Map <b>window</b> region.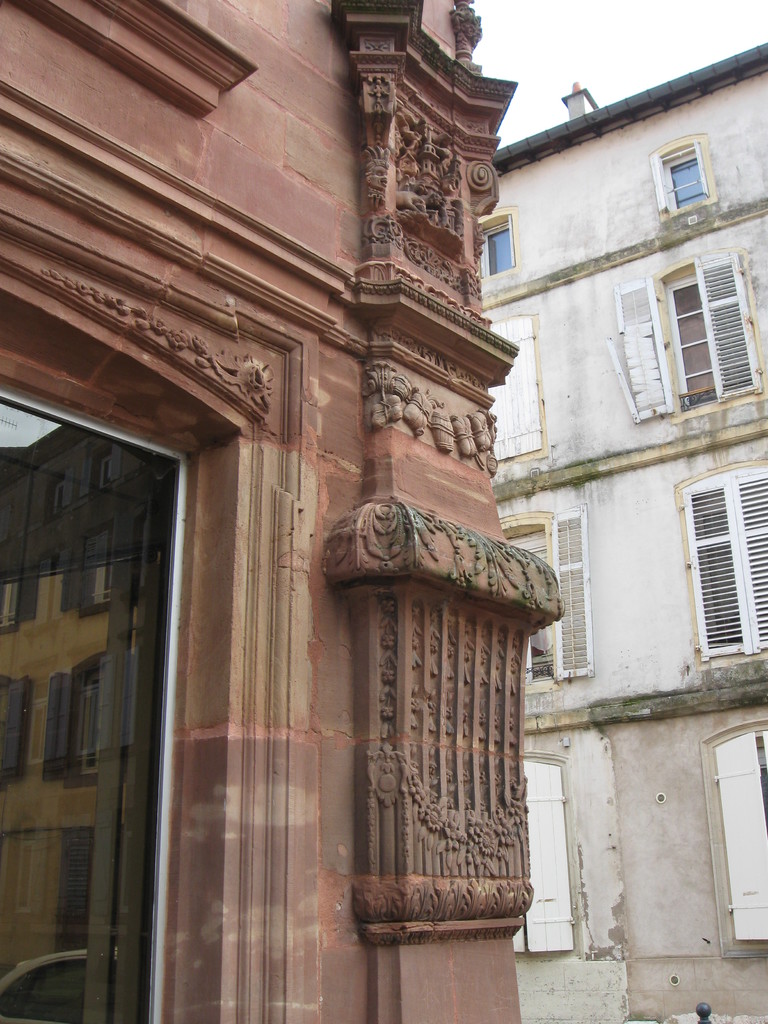
Mapped to [515, 755, 574, 952].
